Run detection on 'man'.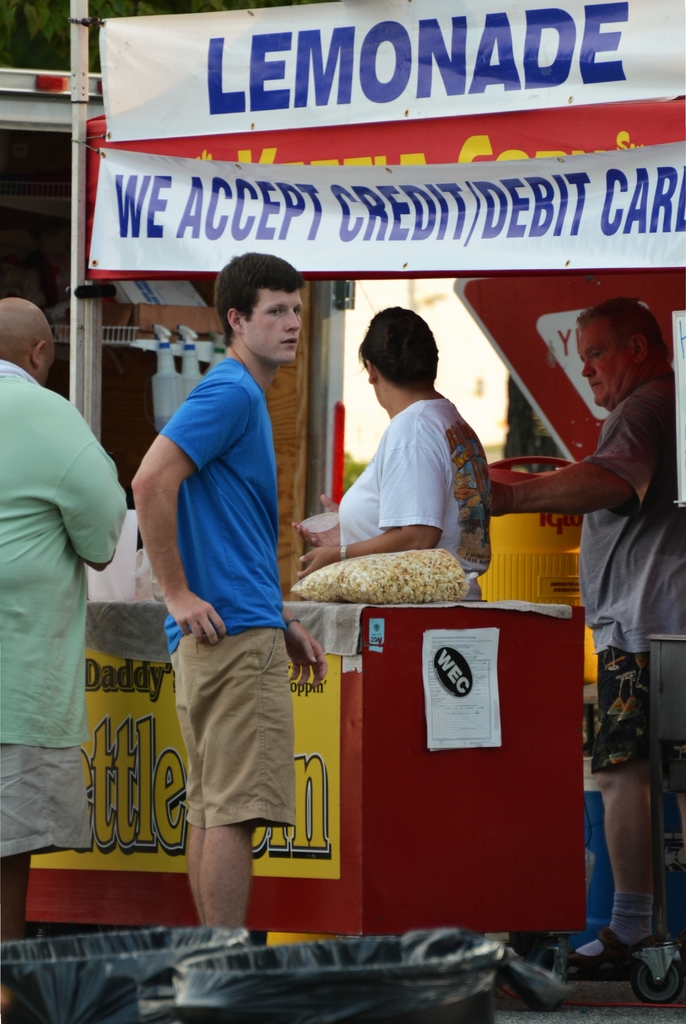
Result: l=471, t=304, r=685, b=993.
